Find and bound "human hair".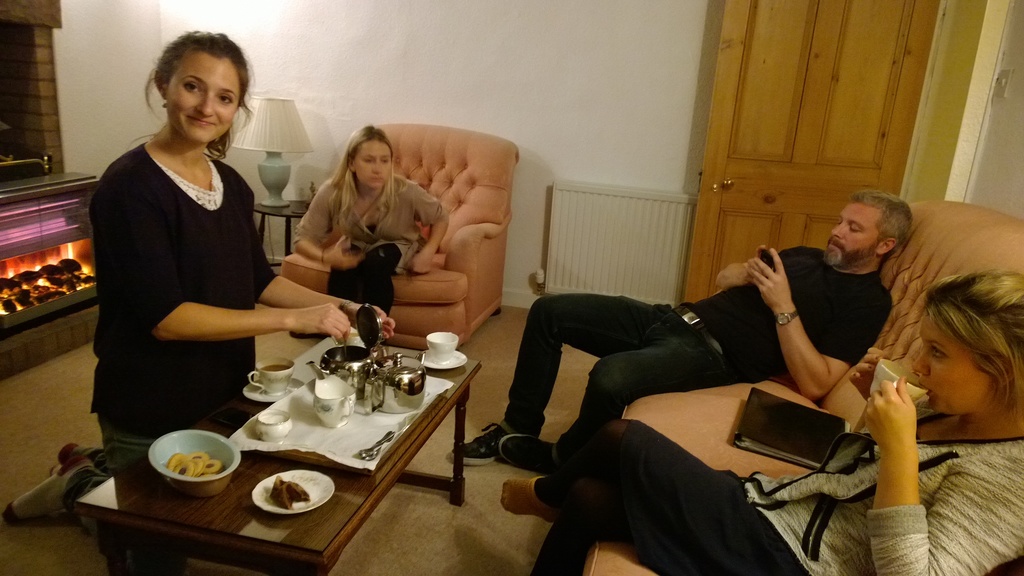
Bound: [left=917, top=268, right=1023, bottom=412].
